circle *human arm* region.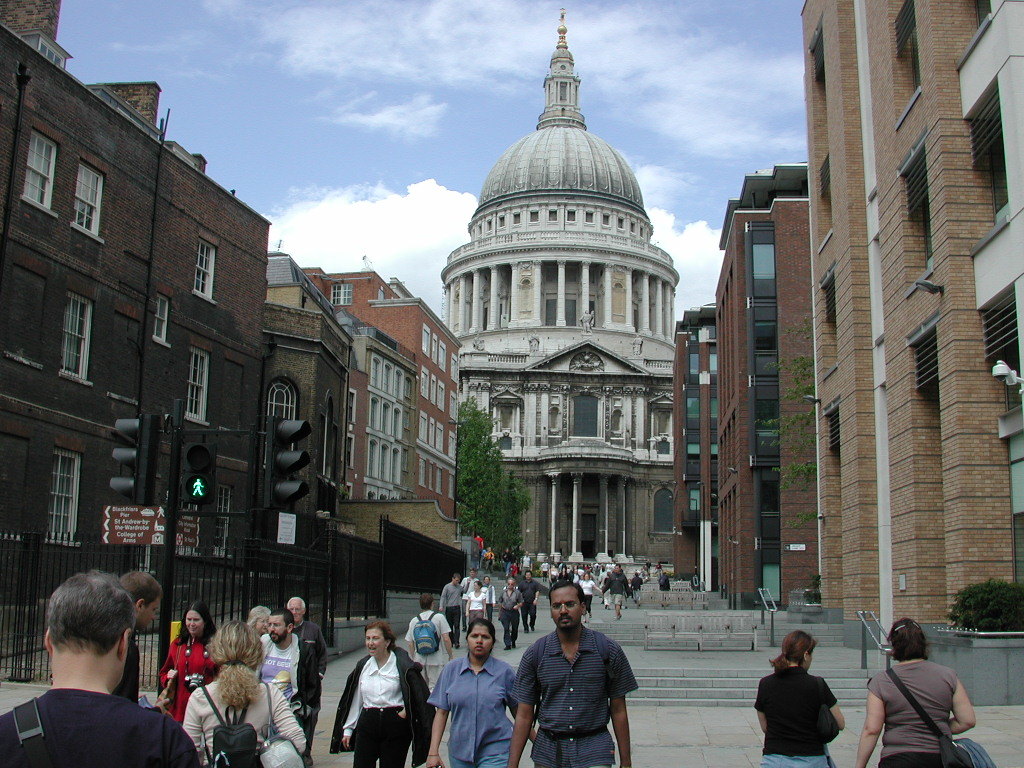
Region: [left=850, top=676, right=885, bottom=767].
